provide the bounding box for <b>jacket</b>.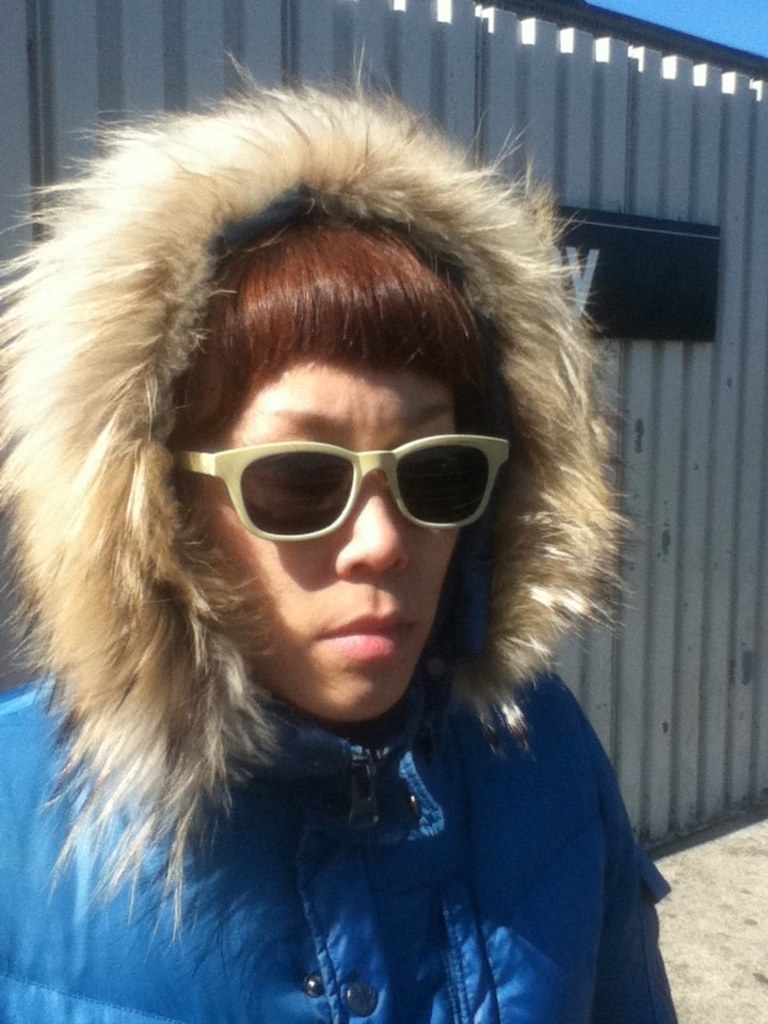
[left=0, top=51, right=683, bottom=1023].
